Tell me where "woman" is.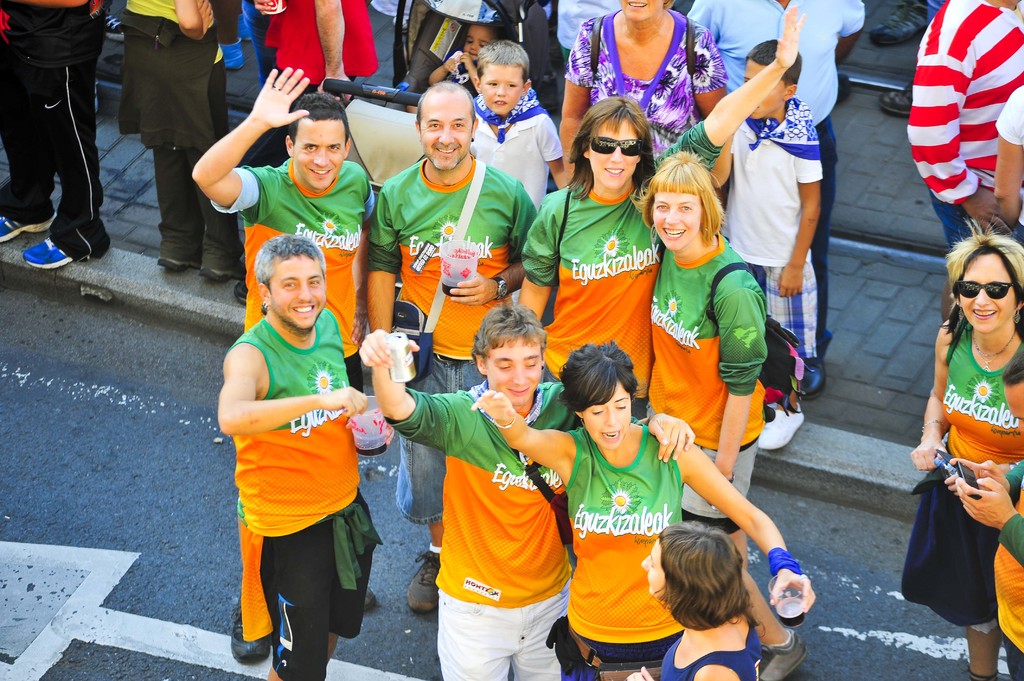
"woman" is at BBox(620, 519, 766, 680).
